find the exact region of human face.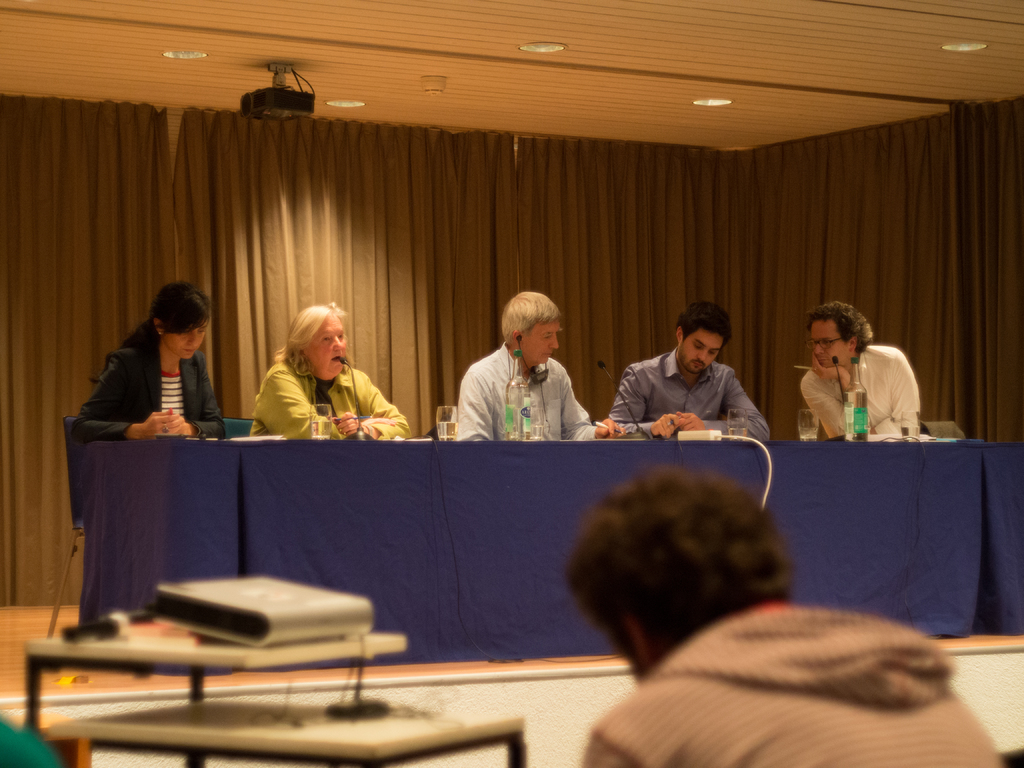
Exact region: {"left": 163, "top": 321, "right": 204, "bottom": 360}.
